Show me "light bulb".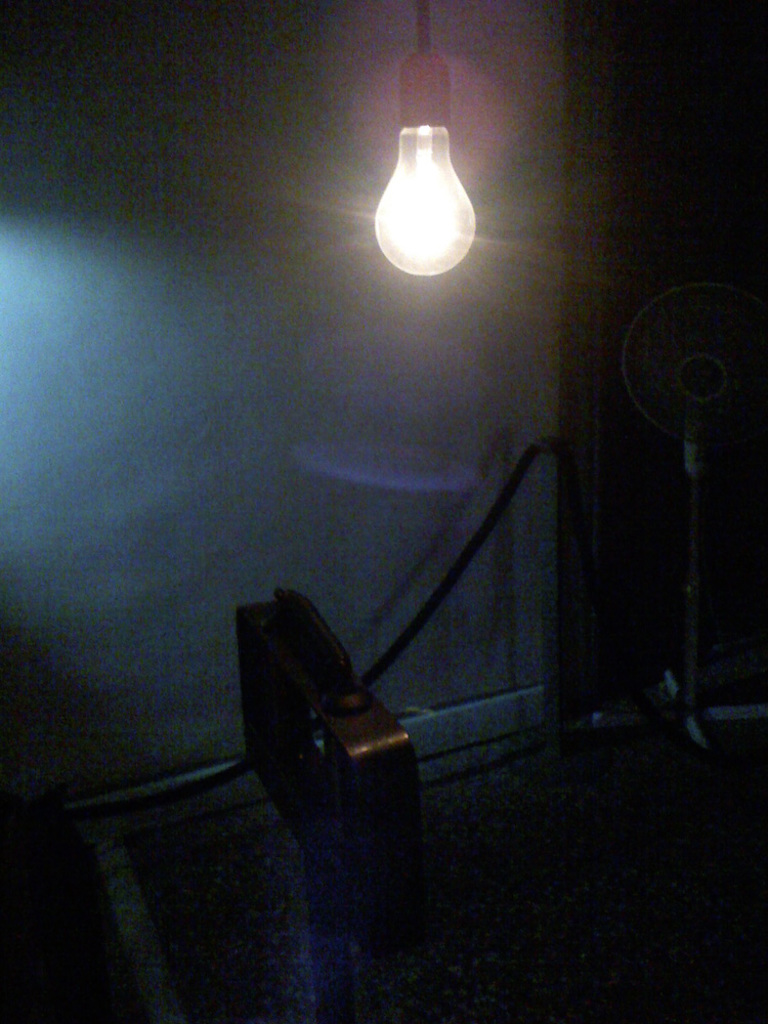
"light bulb" is here: box=[386, 119, 468, 255].
